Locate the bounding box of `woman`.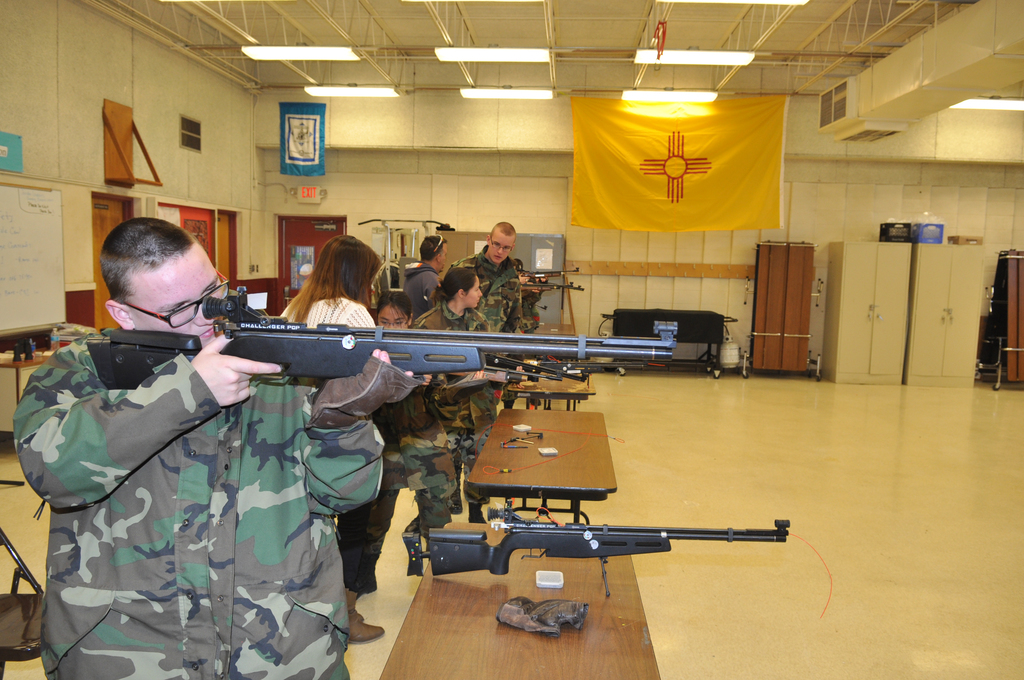
Bounding box: pyautogui.locateOnScreen(367, 282, 470, 583).
